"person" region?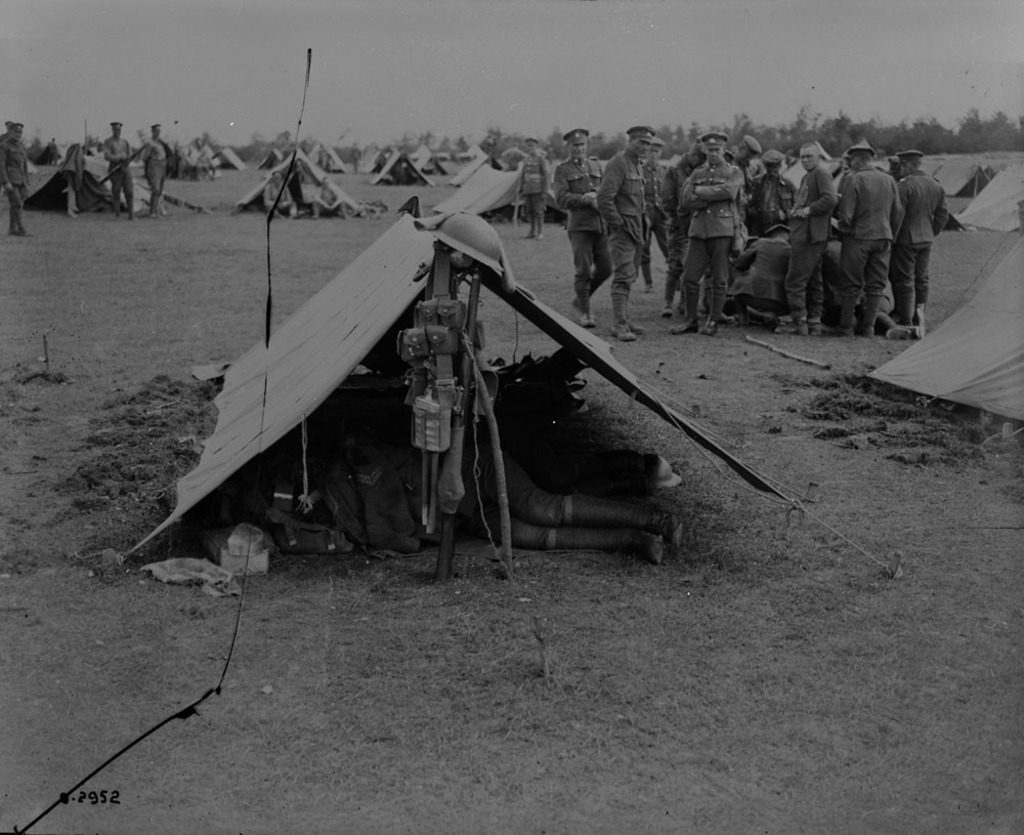
(left=4, top=121, right=31, bottom=241)
